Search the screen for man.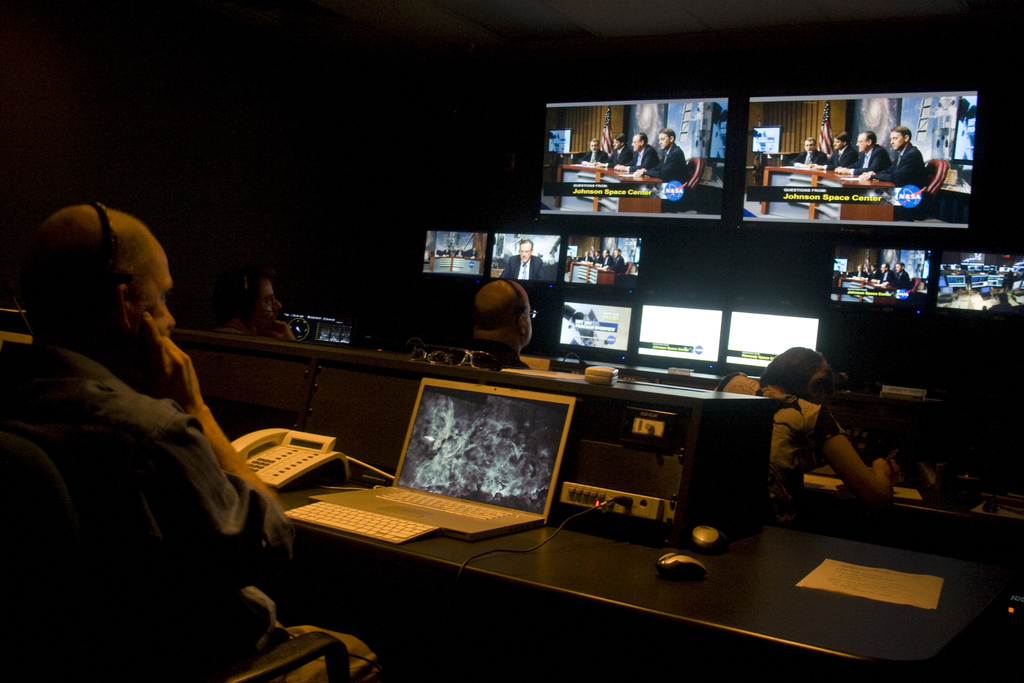
Found at l=0, t=197, r=383, b=682.
